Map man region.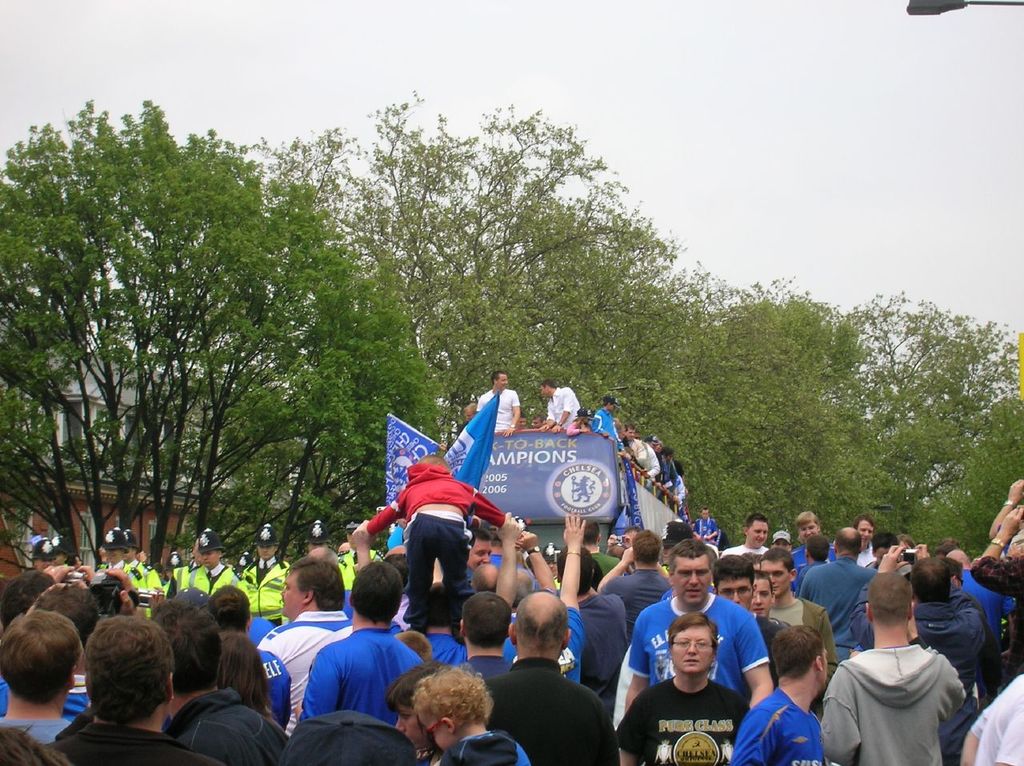
Mapped to x1=536 y1=379 x2=580 y2=428.
